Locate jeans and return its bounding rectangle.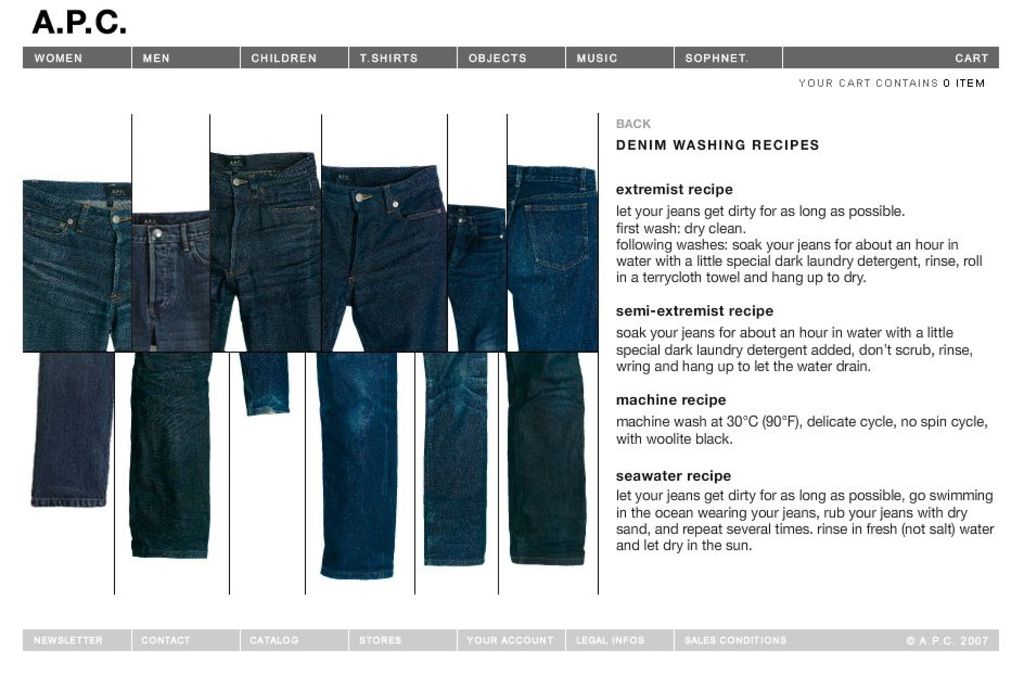
239:352:290:417.
